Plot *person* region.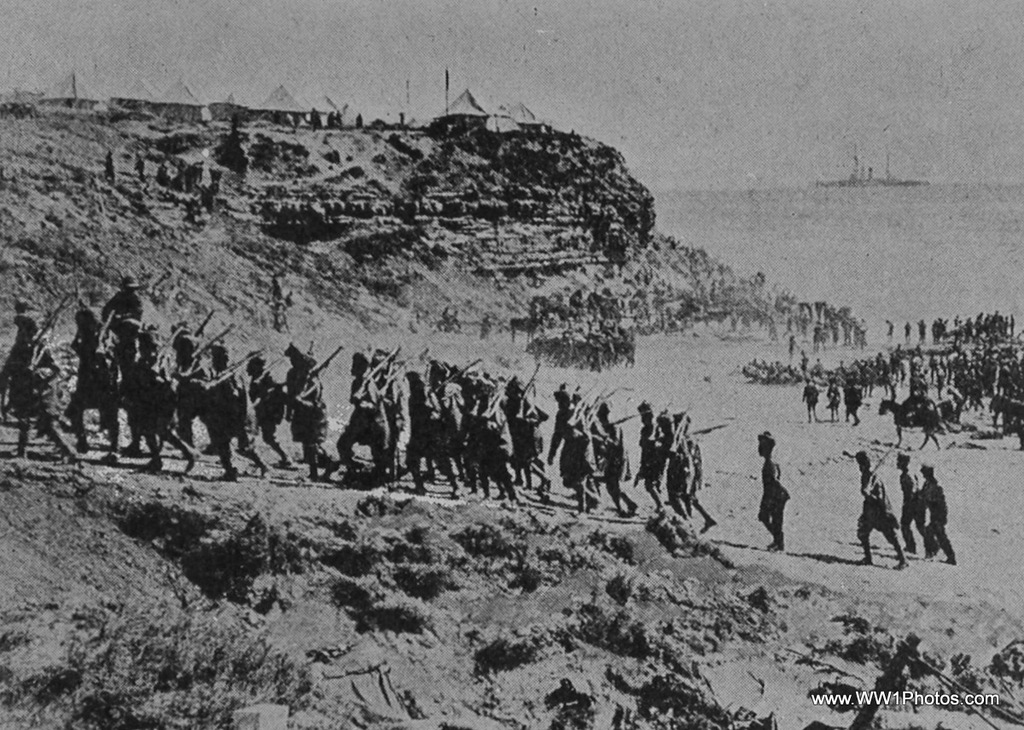
Plotted at pyautogui.locateOnScreen(925, 459, 954, 558).
